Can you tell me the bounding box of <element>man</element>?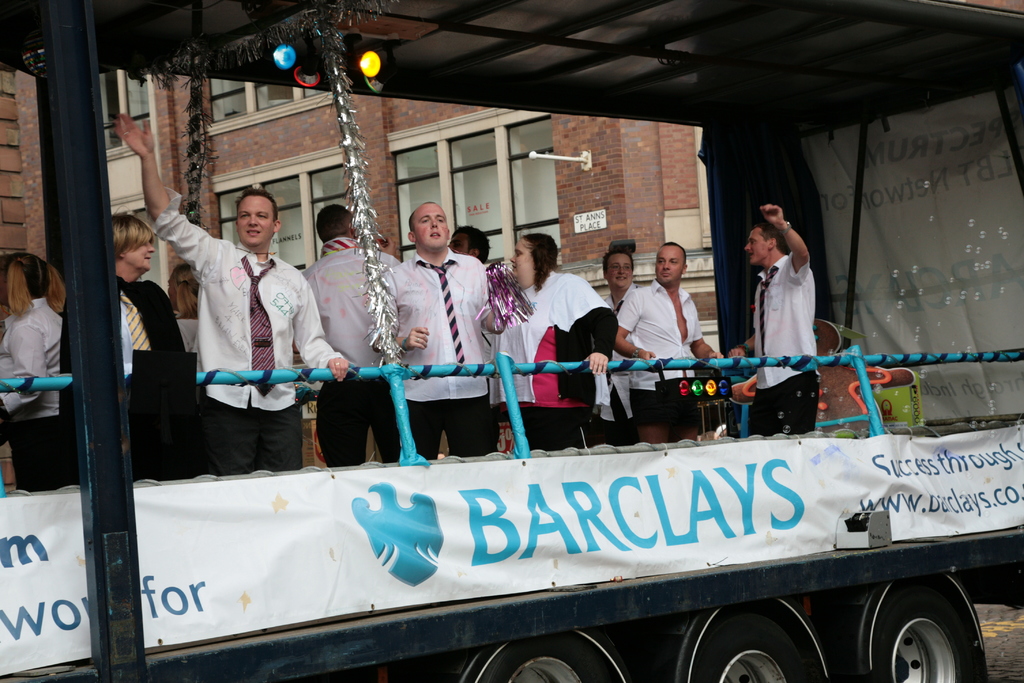
BBox(373, 202, 515, 458).
